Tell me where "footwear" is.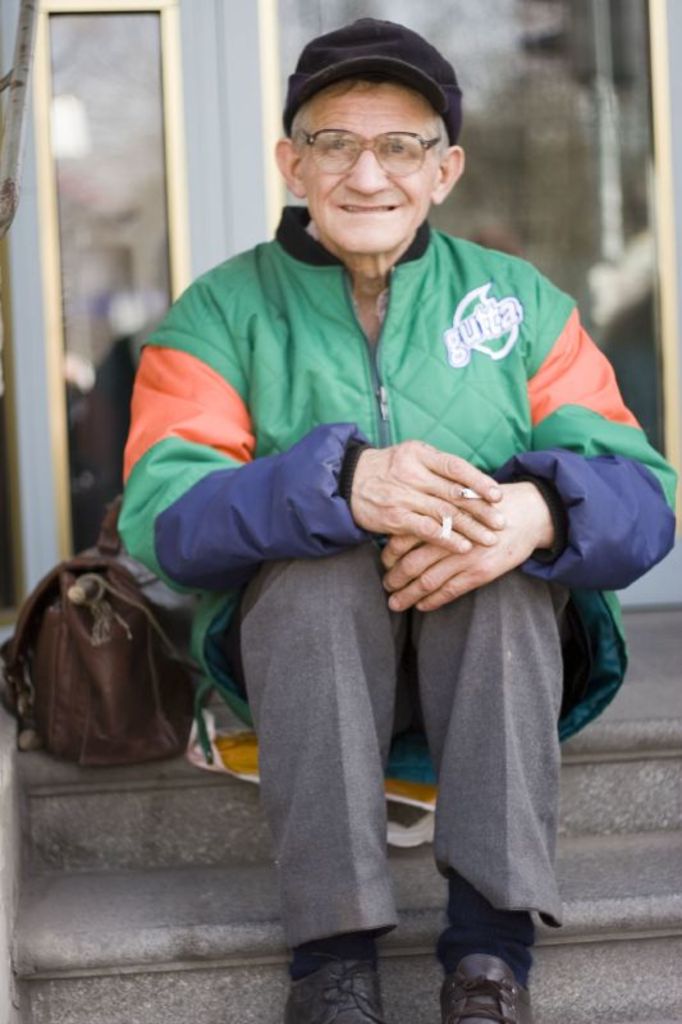
"footwear" is at <box>440,916,534,1023</box>.
